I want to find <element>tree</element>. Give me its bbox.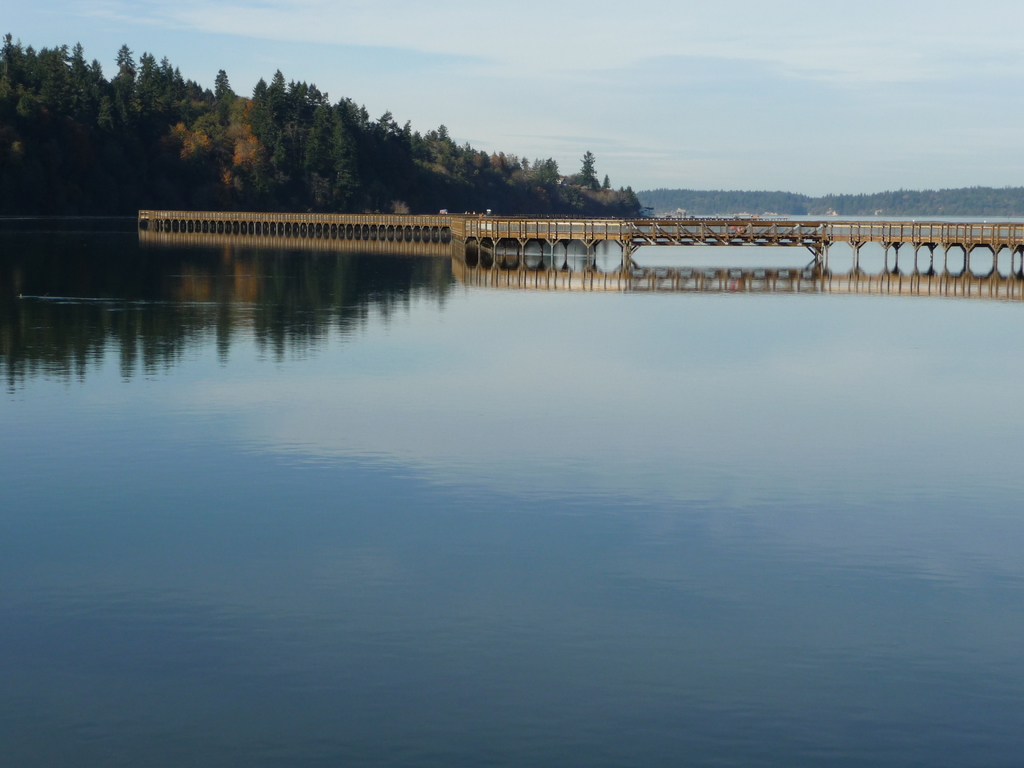
[470, 143, 497, 193].
